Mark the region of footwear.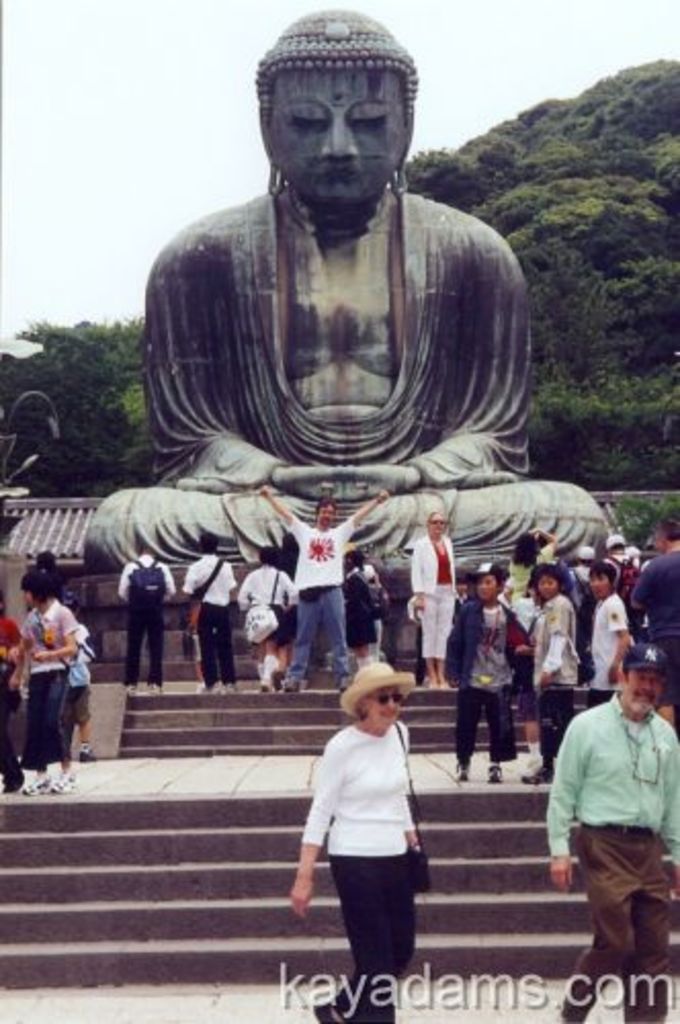
Region: left=219, top=676, right=240, bottom=690.
